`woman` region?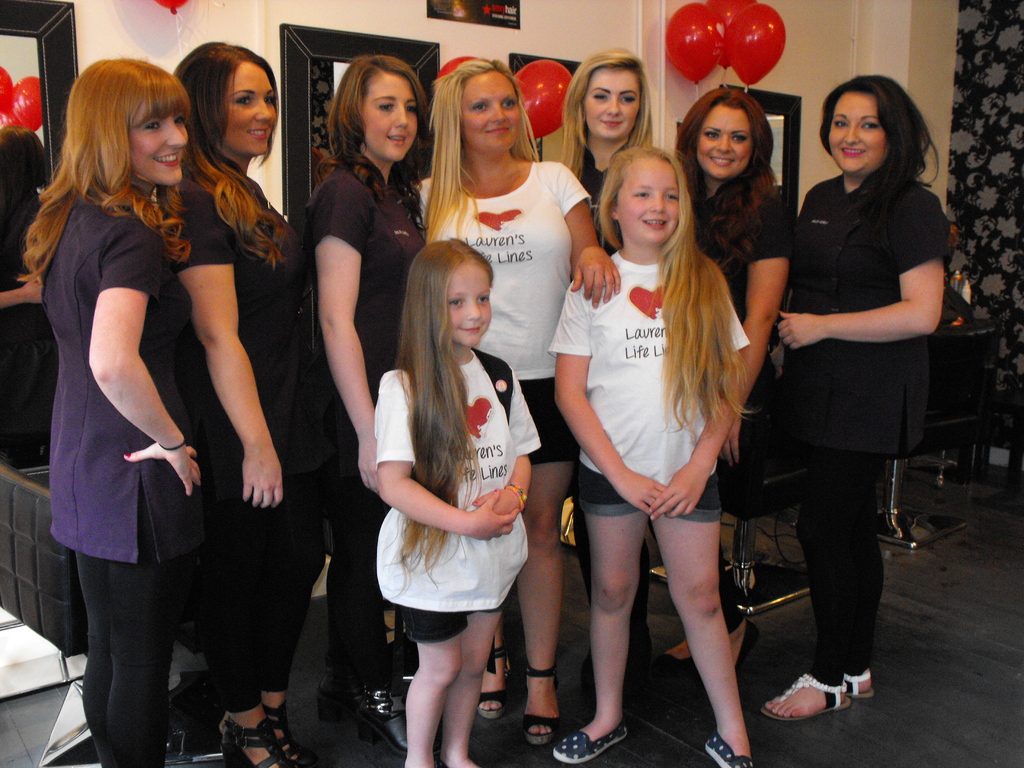
[9, 56, 207, 767]
